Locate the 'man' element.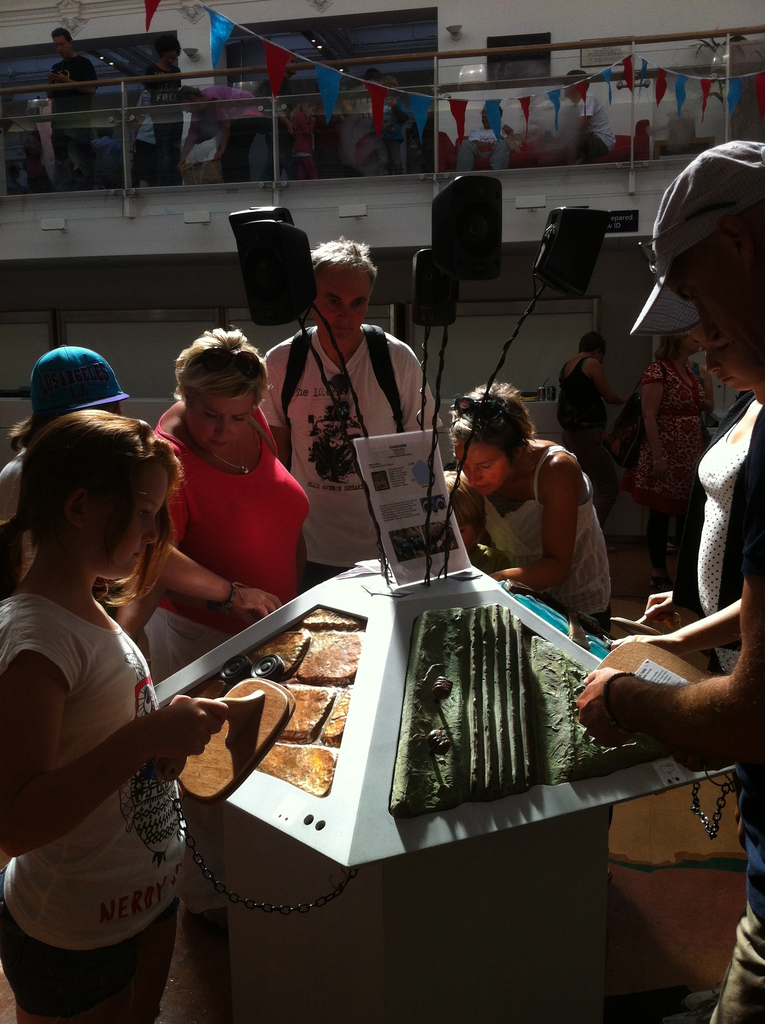
Element bbox: <box>266,225,439,593</box>.
